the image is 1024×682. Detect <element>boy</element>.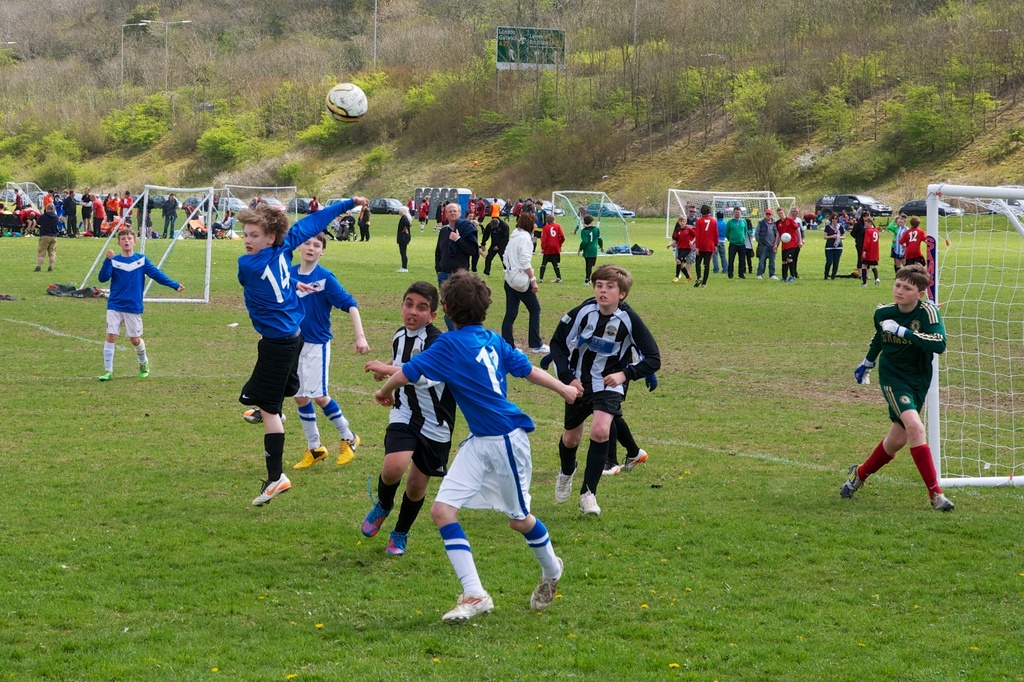
Detection: pyautogui.locateOnScreen(670, 216, 695, 282).
